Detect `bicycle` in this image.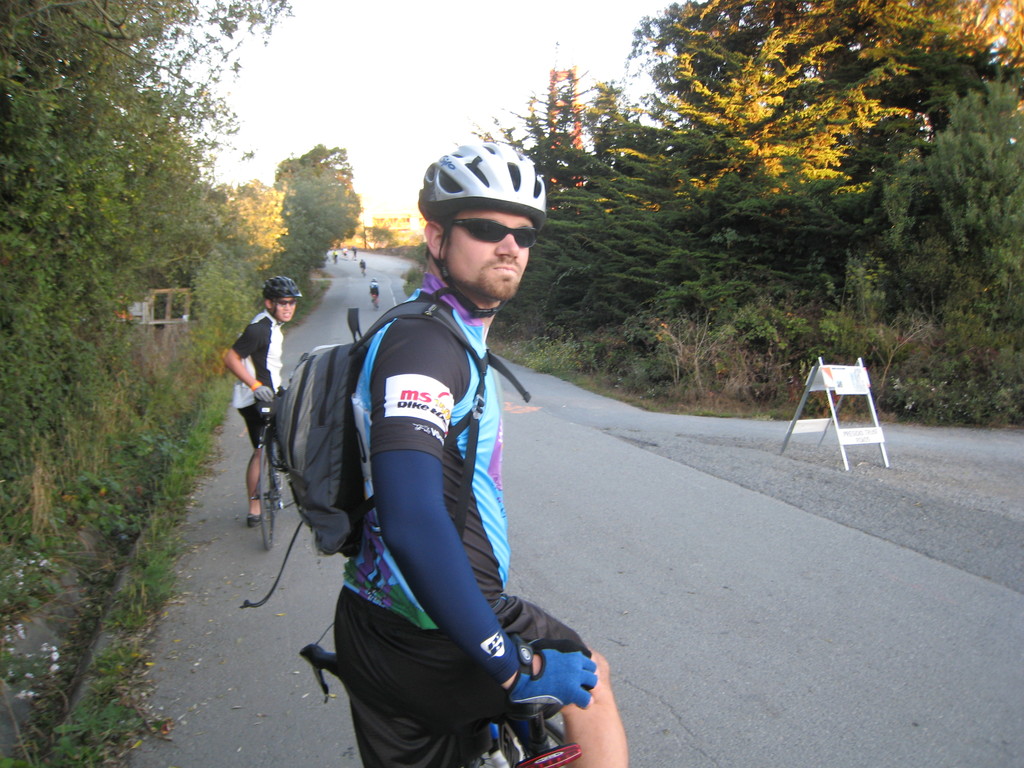
Detection: left=298, top=620, right=584, bottom=767.
